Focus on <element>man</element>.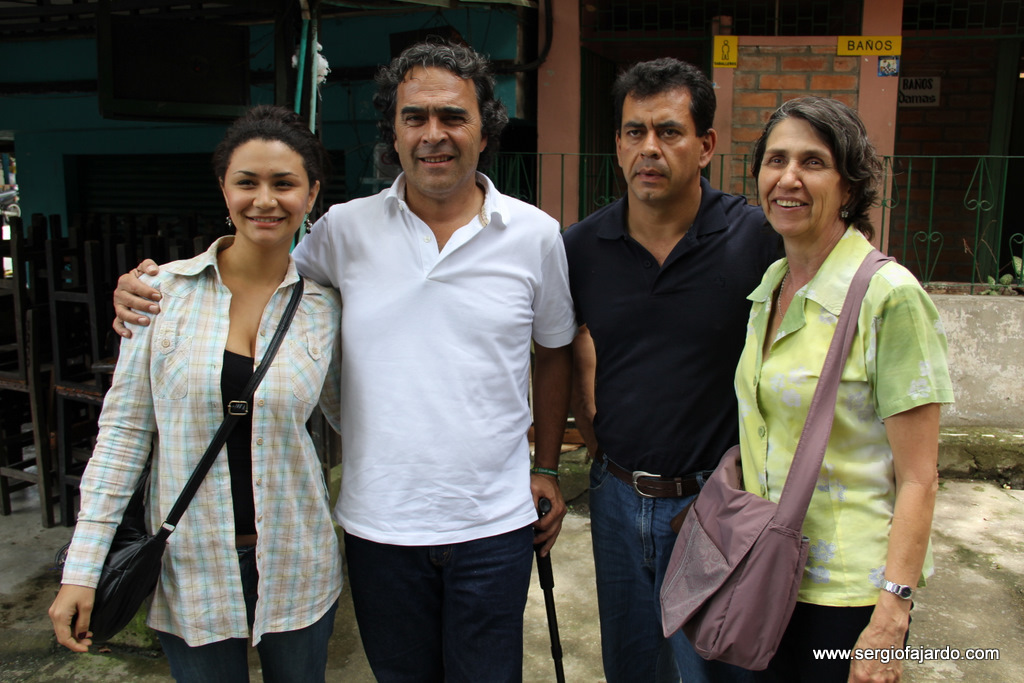
Focused at (left=112, top=42, right=581, bottom=682).
